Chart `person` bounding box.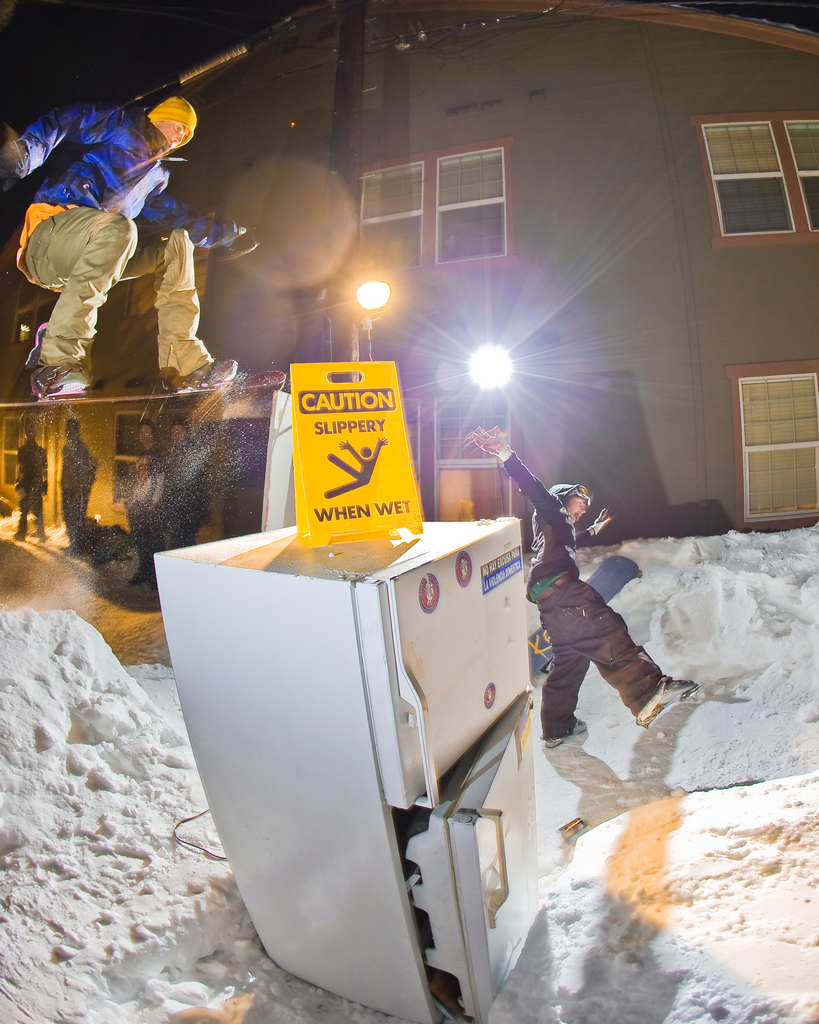
Charted: [left=58, top=407, right=101, bottom=552].
